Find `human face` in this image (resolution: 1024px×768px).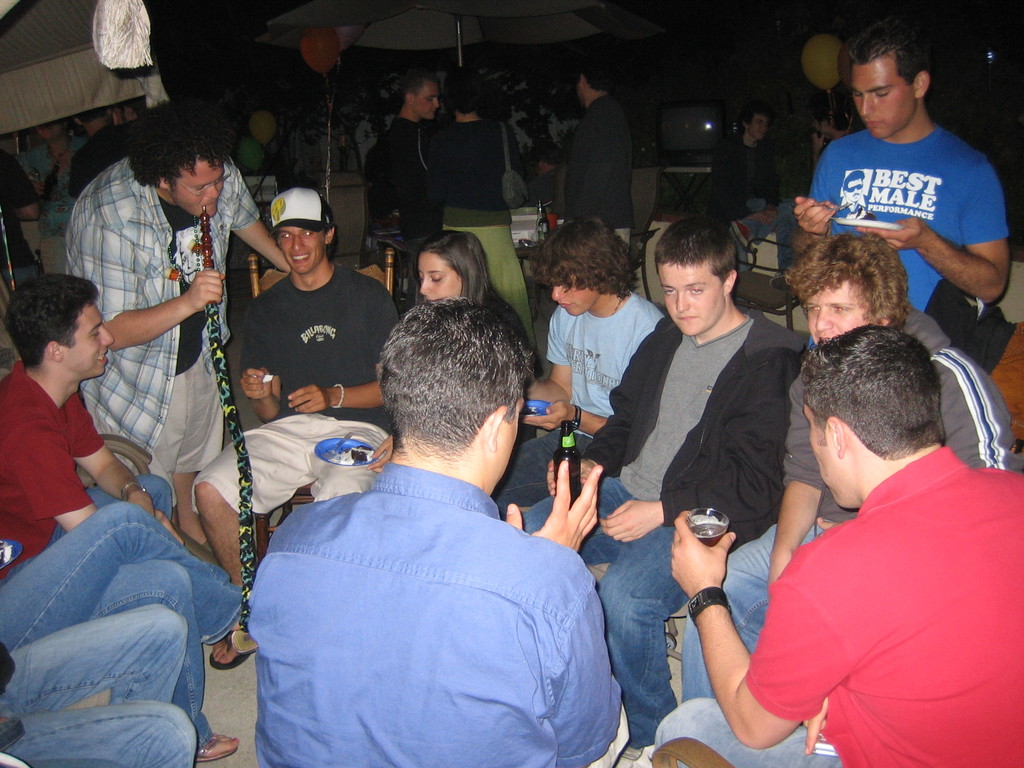
BBox(171, 154, 228, 218).
